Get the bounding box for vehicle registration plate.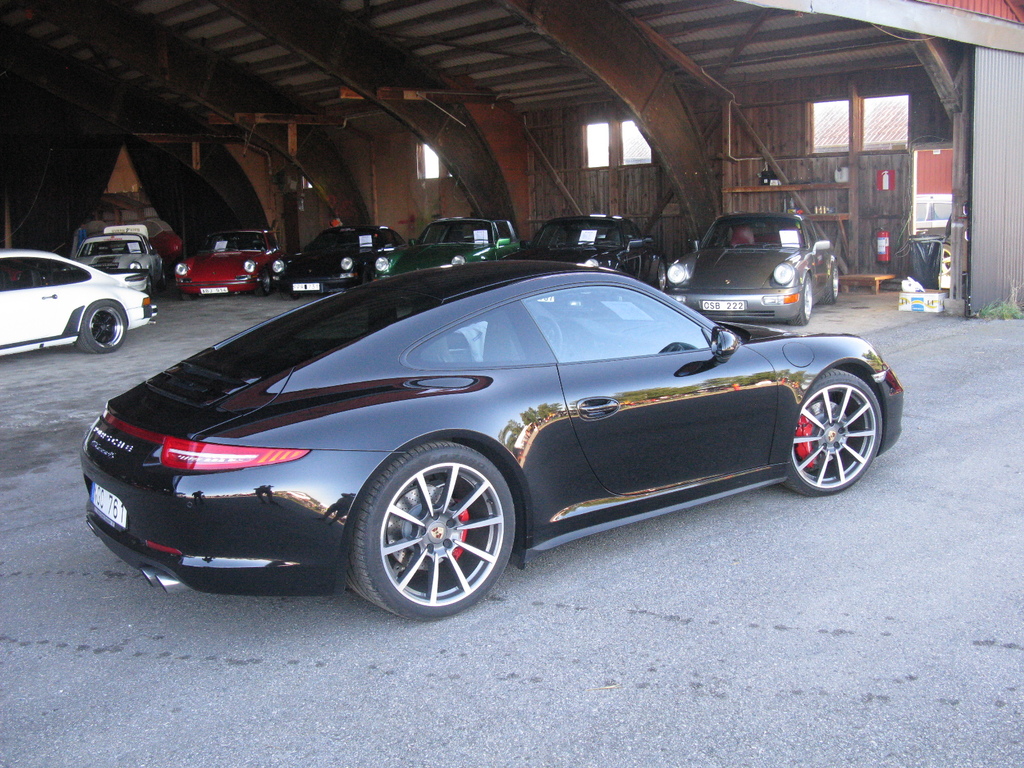
crop(292, 284, 318, 291).
